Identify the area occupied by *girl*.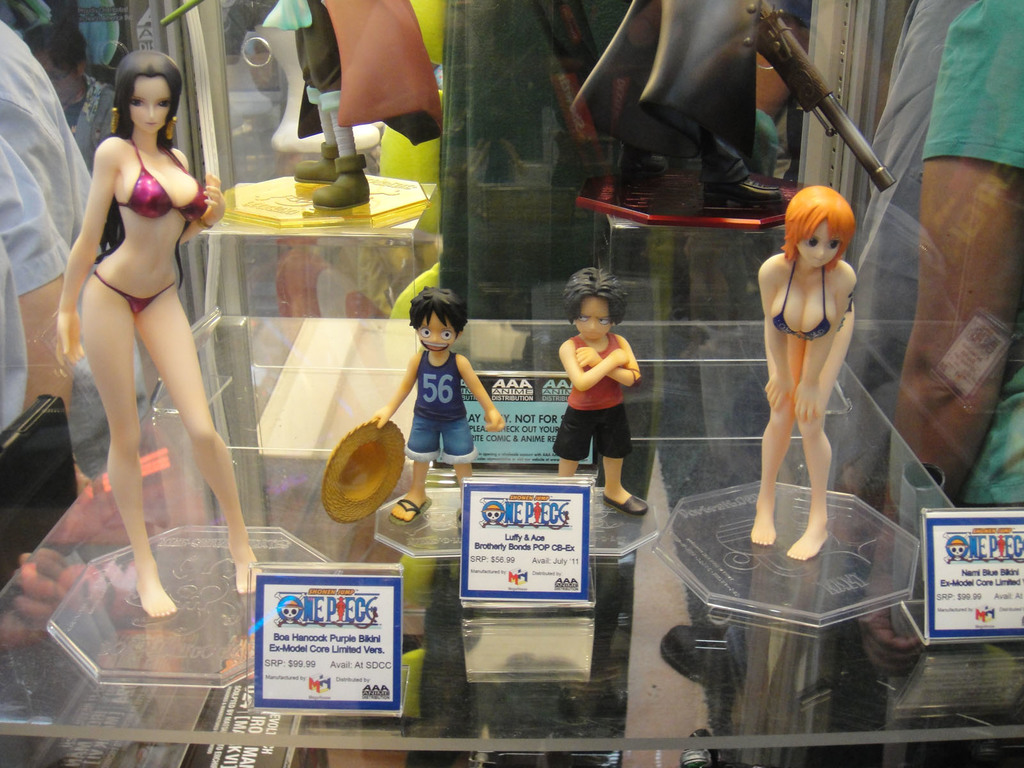
Area: bbox=[56, 50, 263, 616].
